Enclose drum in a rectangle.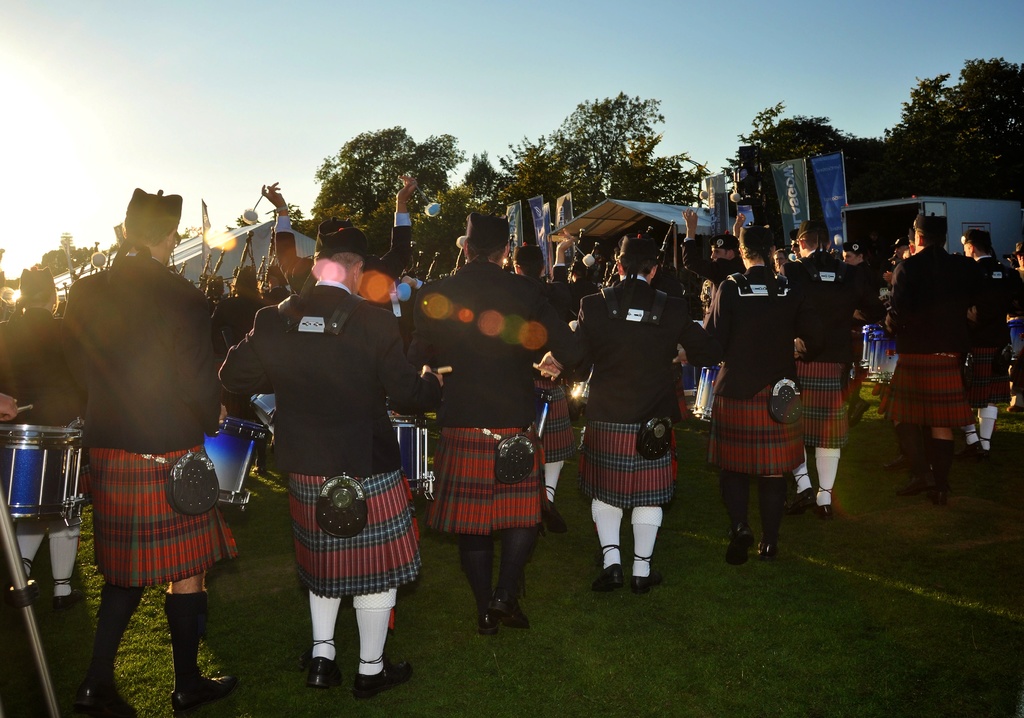
box(691, 363, 717, 423).
